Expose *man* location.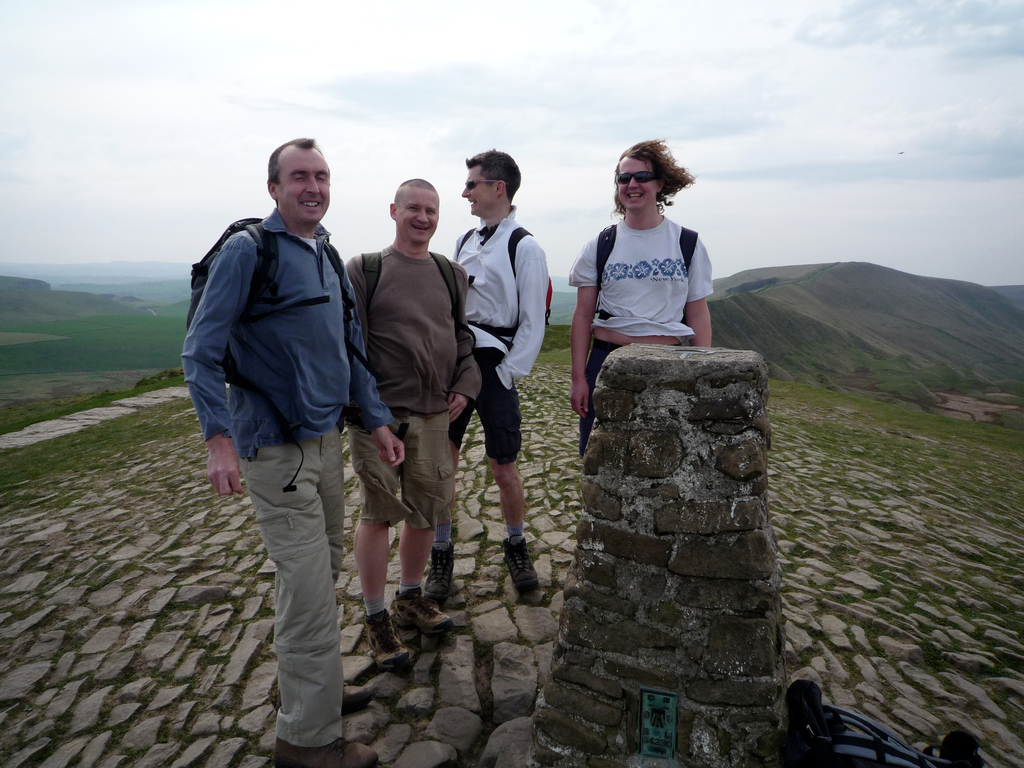
Exposed at bbox=(338, 163, 484, 642).
